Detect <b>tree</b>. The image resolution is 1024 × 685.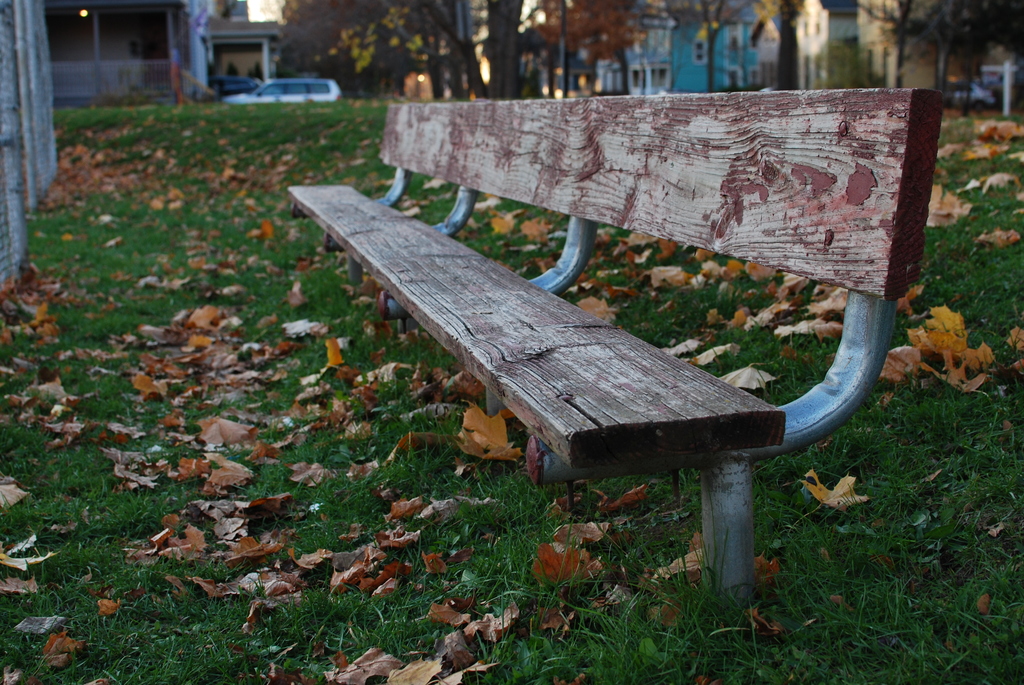
region(858, 0, 1023, 125).
